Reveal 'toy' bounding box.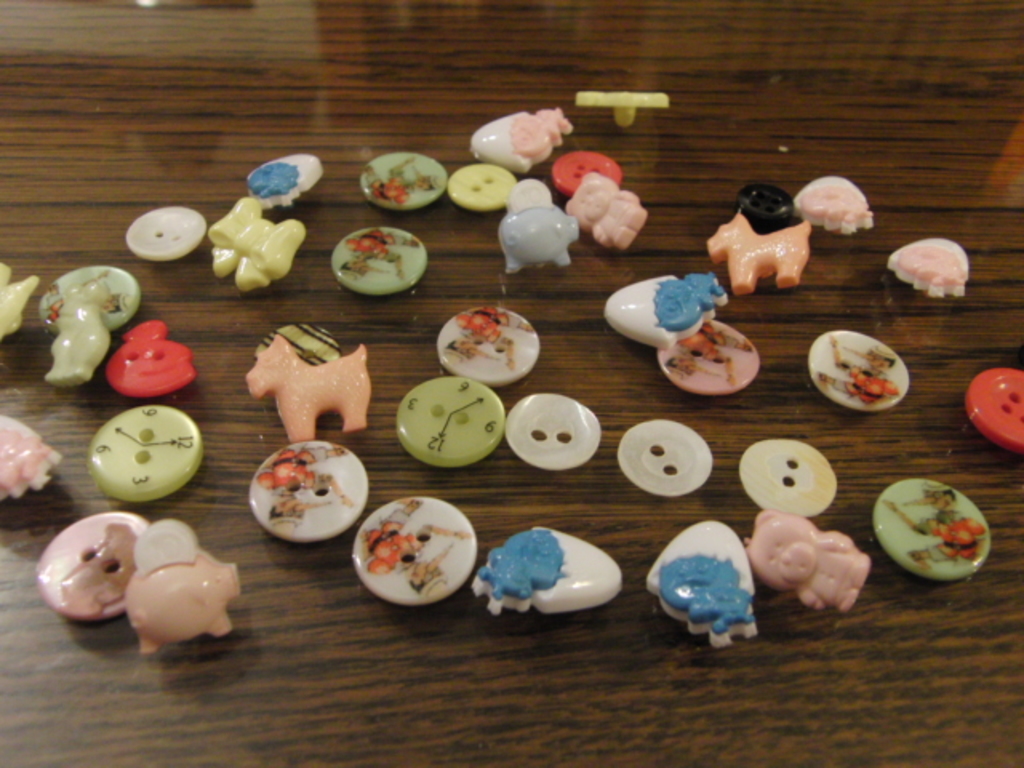
Revealed: <bbox>46, 277, 128, 387</bbox>.
